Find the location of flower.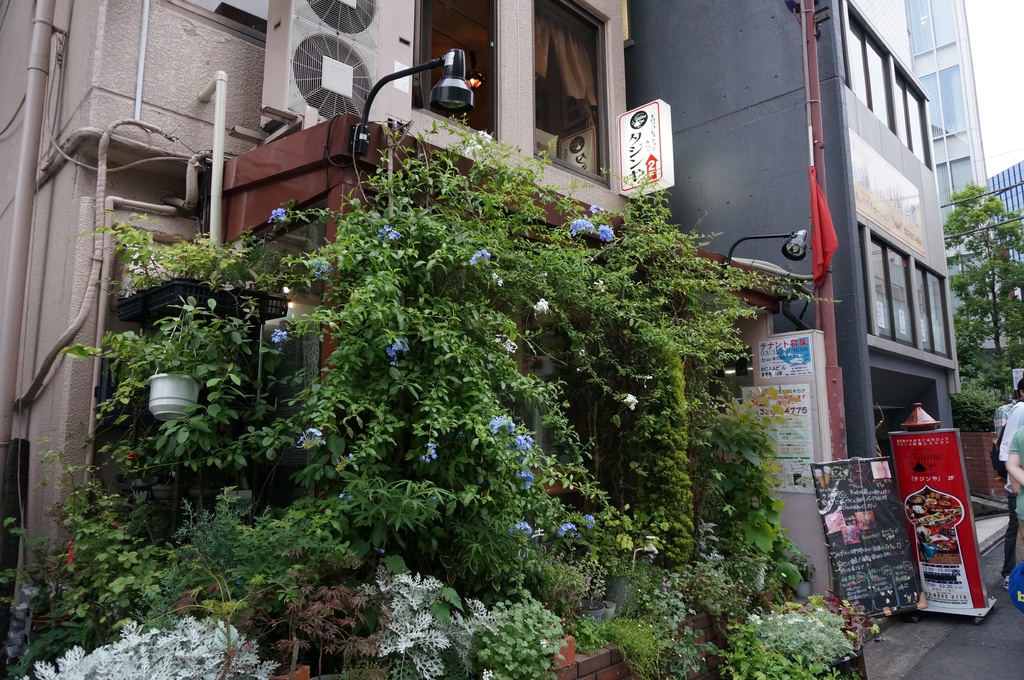
Location: 269:206:290:225.
